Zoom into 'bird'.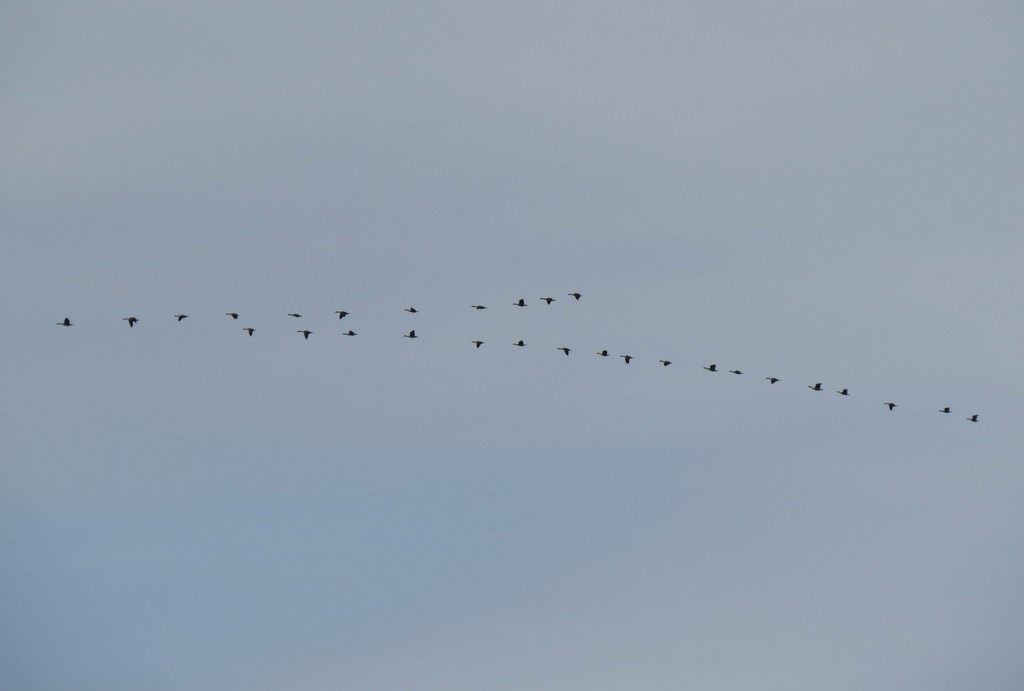
Zoom target: pyautogui.locateOnScreen(56, 316, 69, 327).
